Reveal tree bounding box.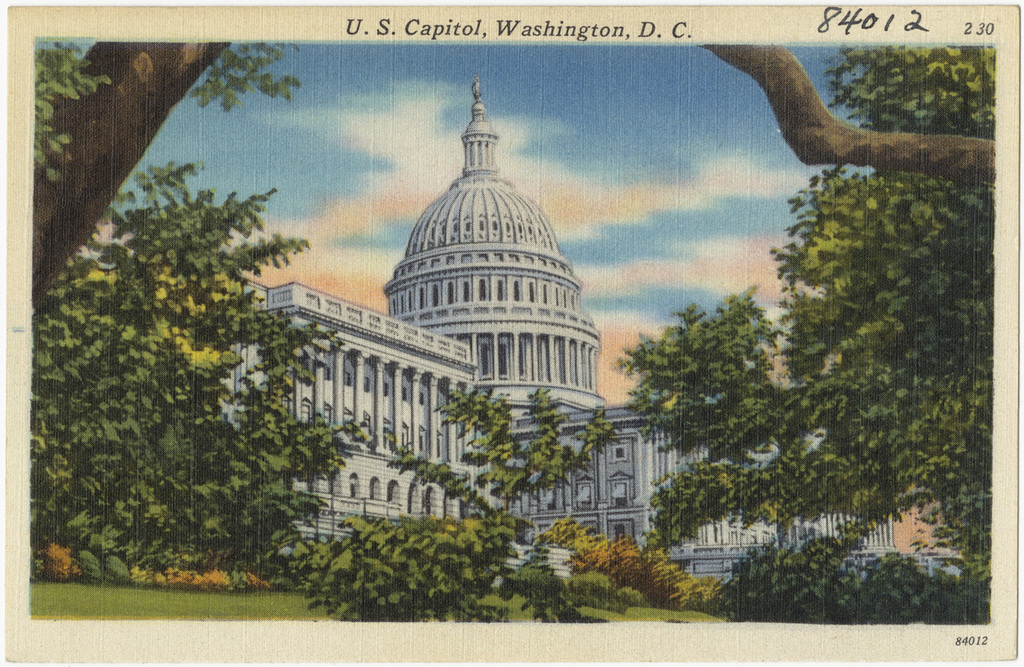
Revealed: 30,33,989,621.
